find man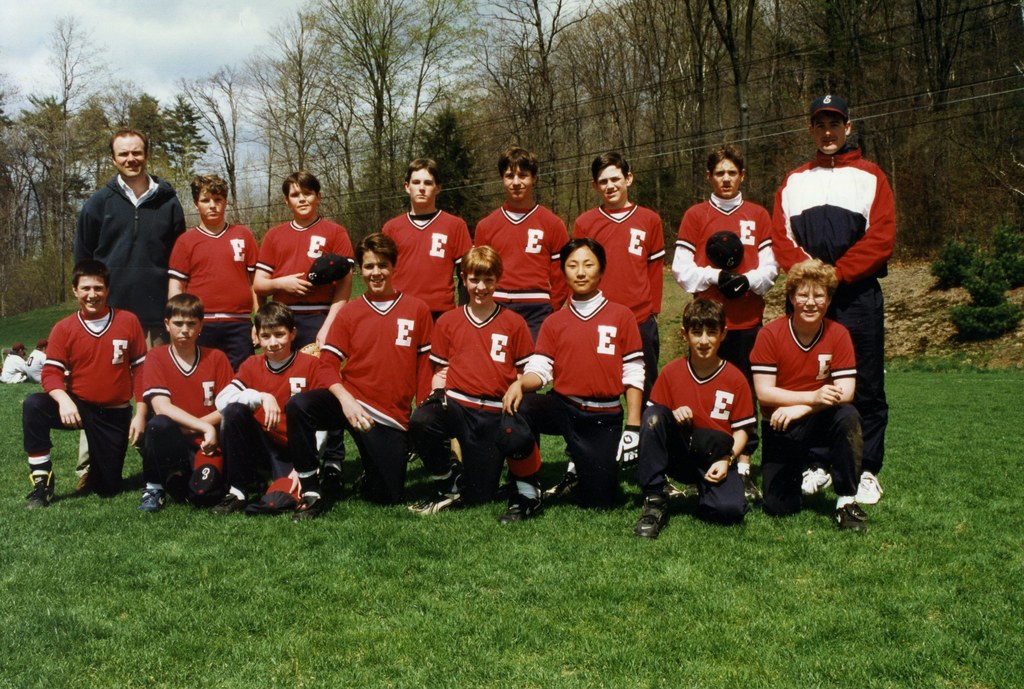
(76,129,186,494)
